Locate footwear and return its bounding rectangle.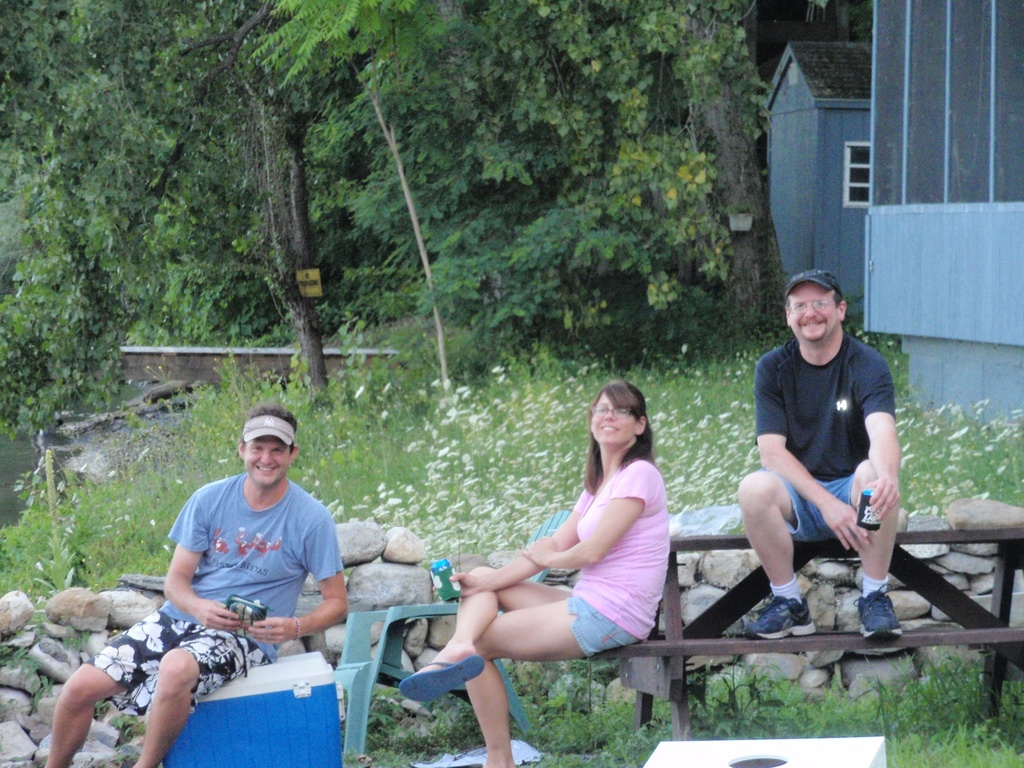
l=856, t=593, r=909, b=639.
